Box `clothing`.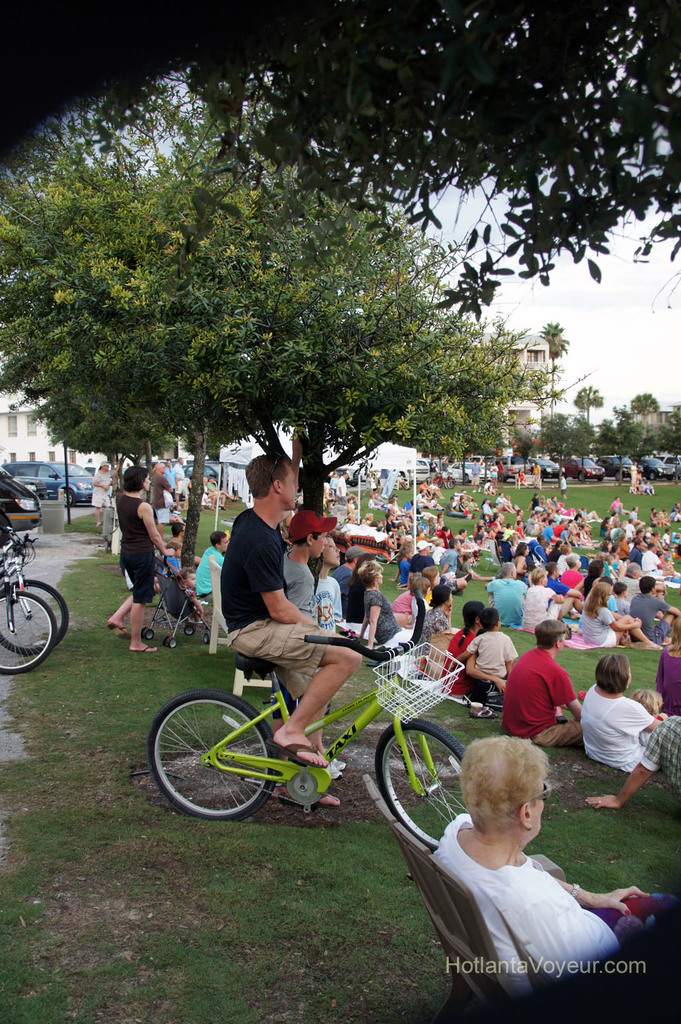
x1=560 y1=478 x2=566 y2=495.
